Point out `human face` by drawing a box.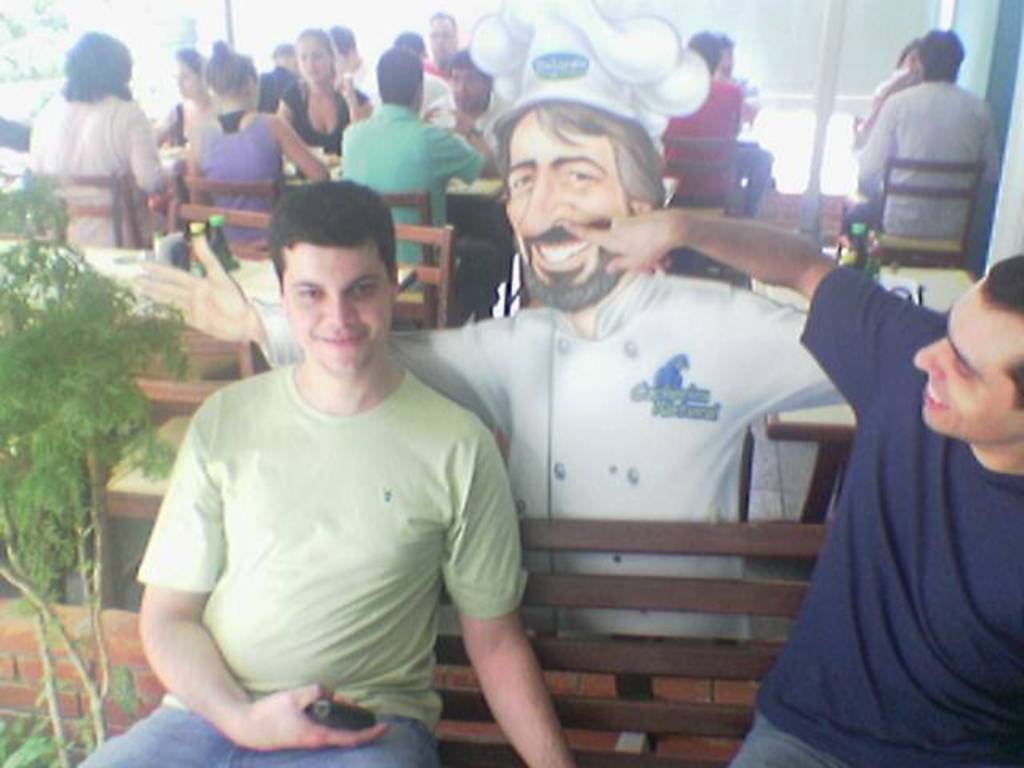
<region>451, 67, 488, 114</region>.
